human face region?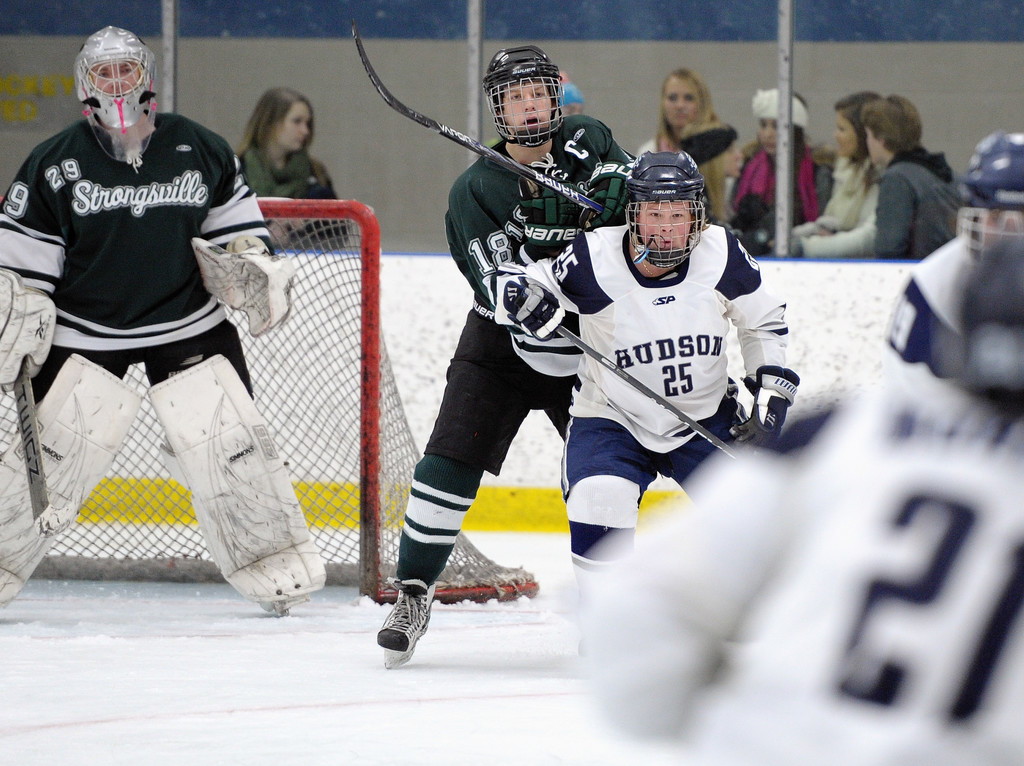
664/79/700/125
